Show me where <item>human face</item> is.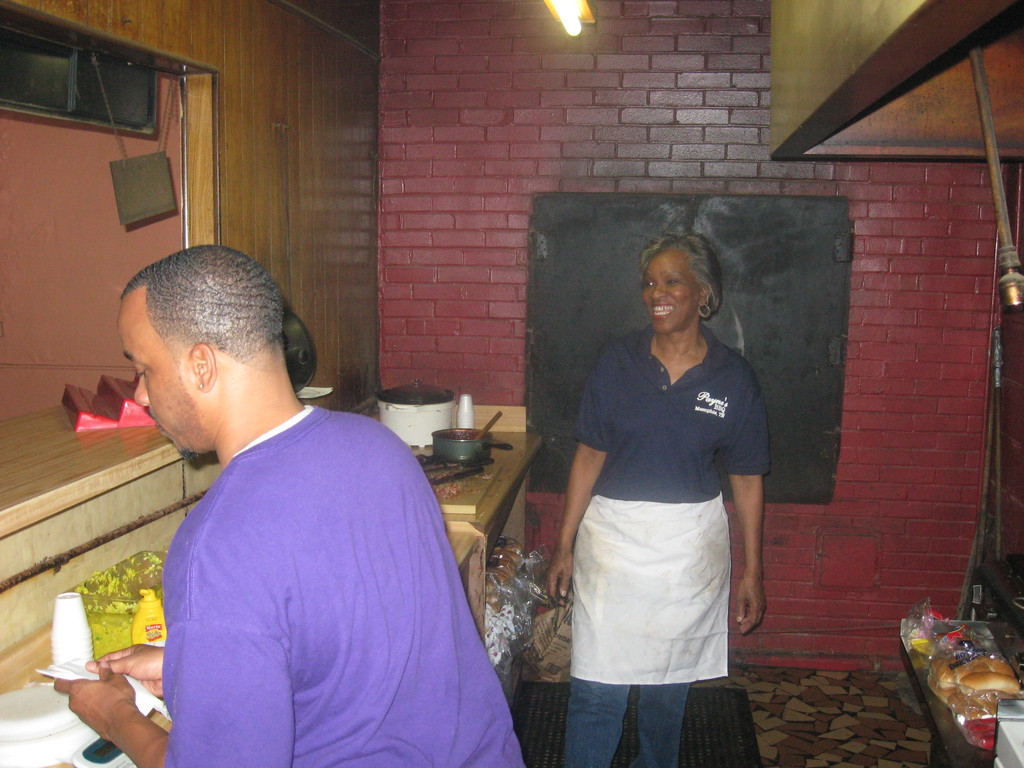
<item>human face</item> is at {"left": 643, "top": 248, "right": 696, "bottom": 346}.
